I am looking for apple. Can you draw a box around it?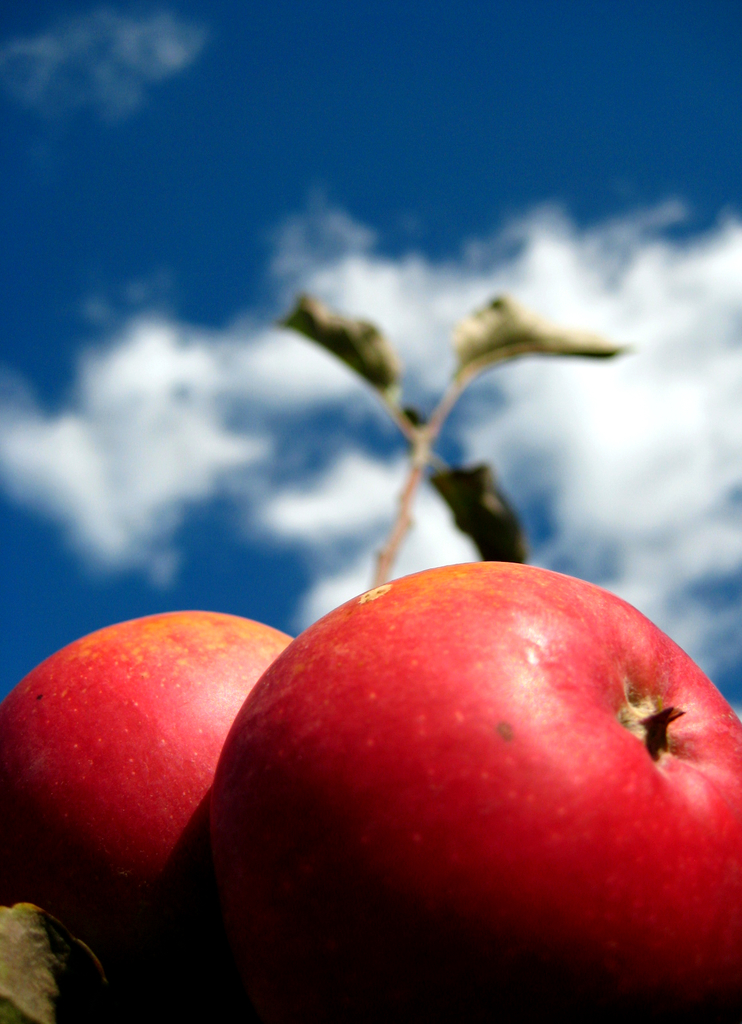
Sure, the bounding box is [211,556,741,1023].
